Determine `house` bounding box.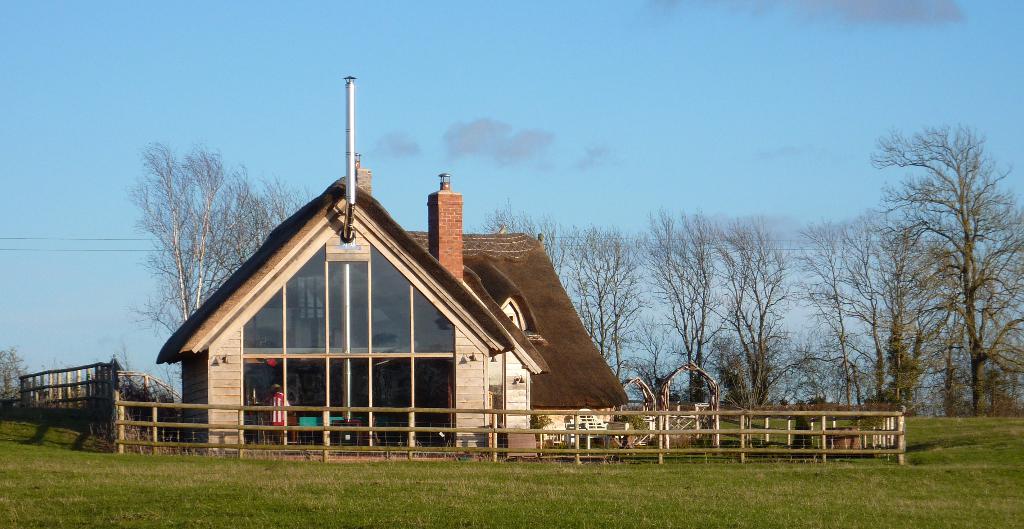
Determined: {"x1": 148, "y1": 104, "x2": 604, "y2": 482}.
